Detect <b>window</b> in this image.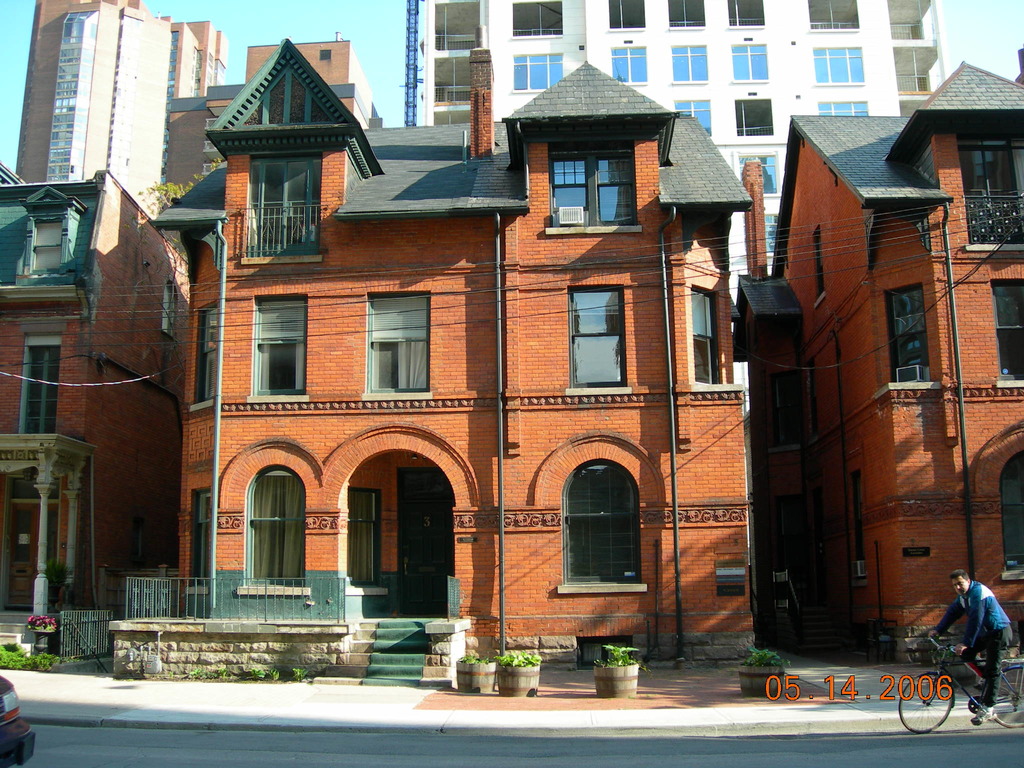
Detection: locate(668, 0, 705, 28).
